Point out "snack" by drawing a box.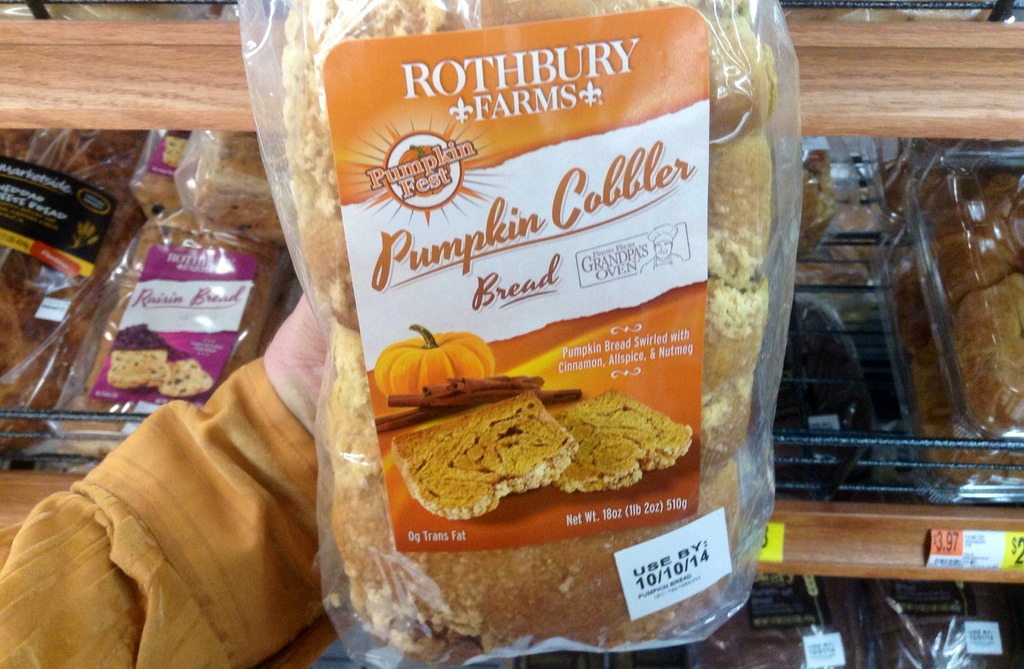
bbox(149, 354, 214, 404).
